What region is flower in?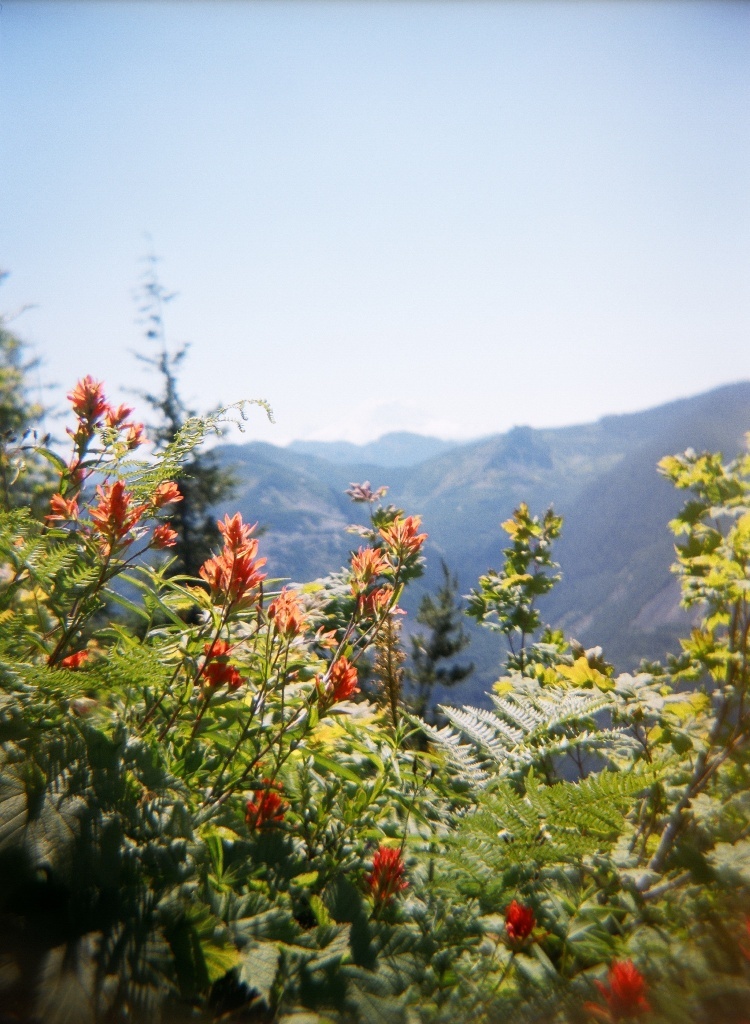
[591, 960, 653, 1023].
